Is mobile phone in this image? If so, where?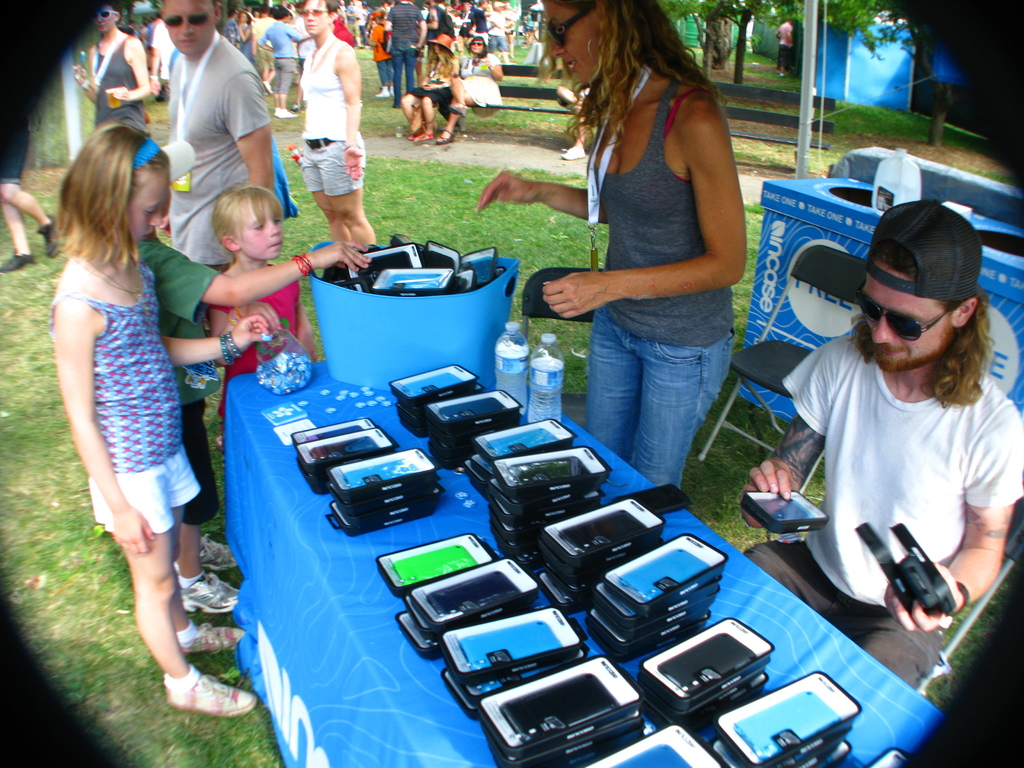
Yes, at bbox=(657, 633, 757, 696).
